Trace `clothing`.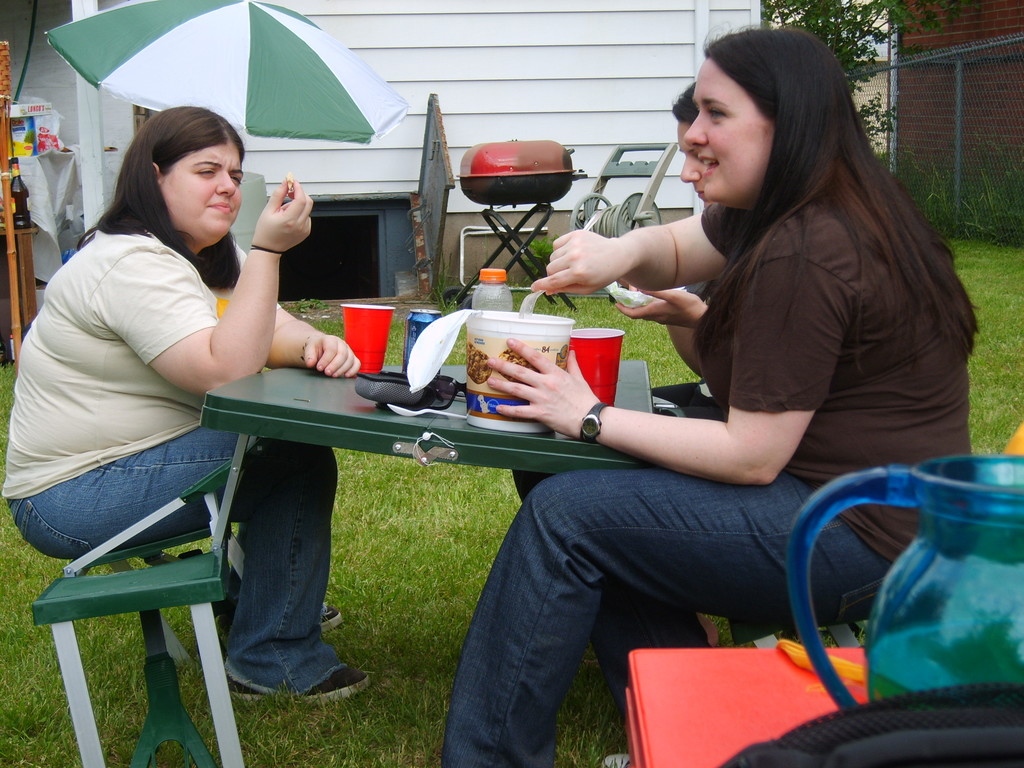
Traced to [left=483, top=88, right=964, bottom=708].
